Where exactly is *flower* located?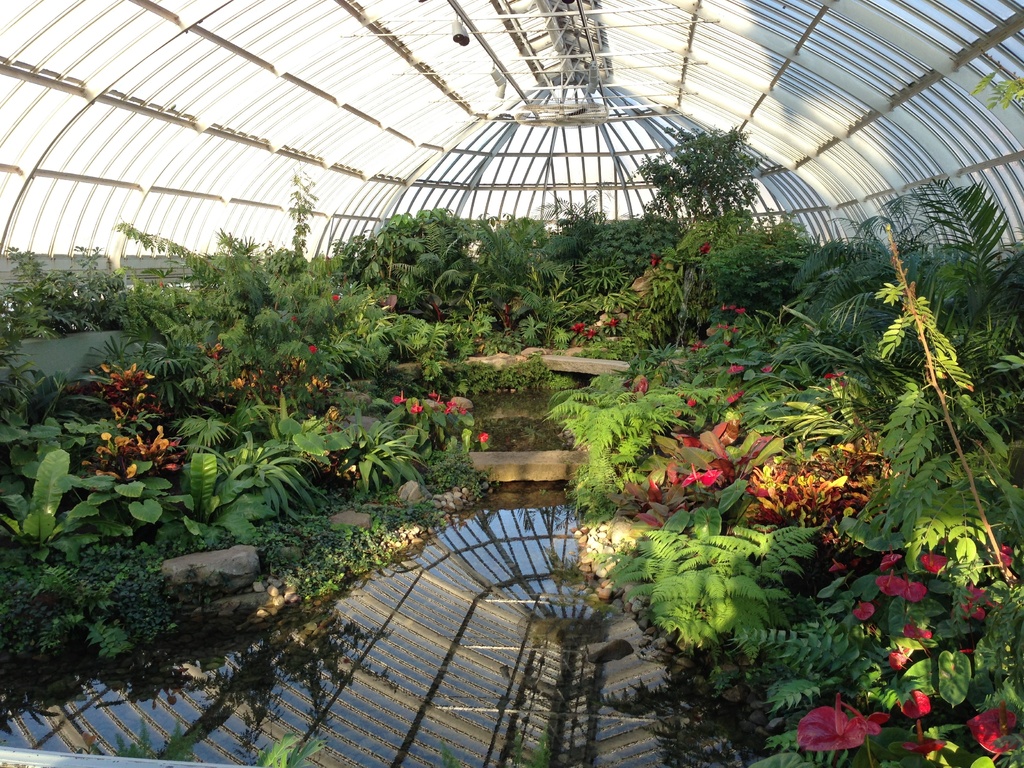
Its bounding box is bbox=(959, 582, 1002, 606).
